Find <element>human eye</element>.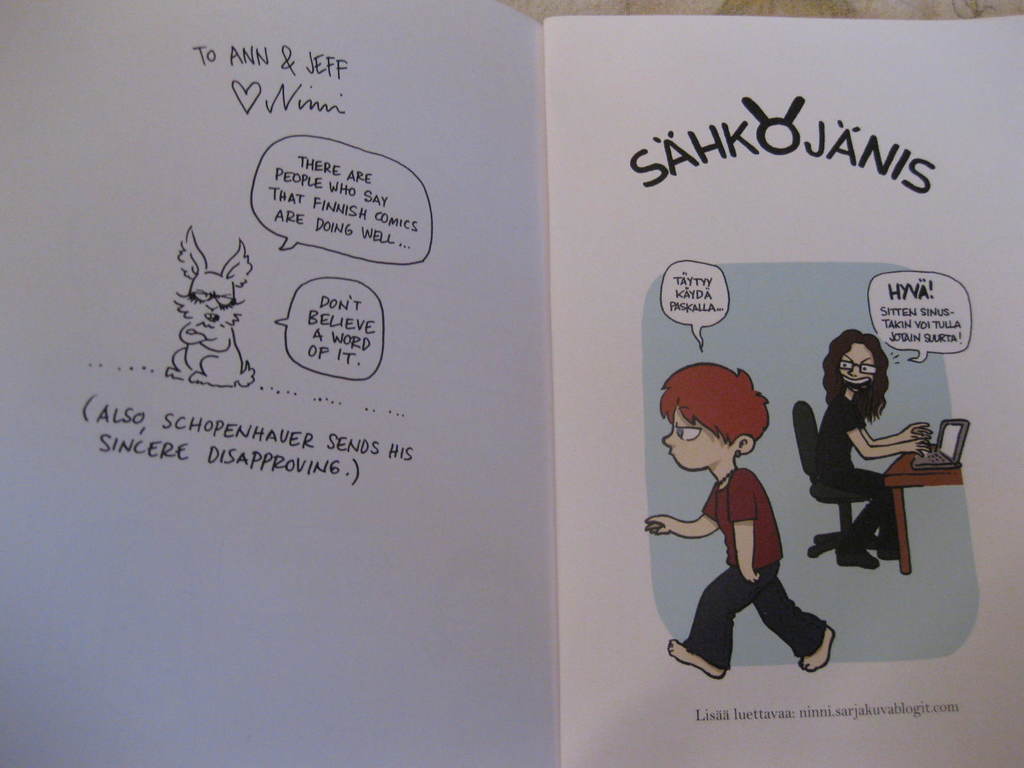
(668,420,708,442).
